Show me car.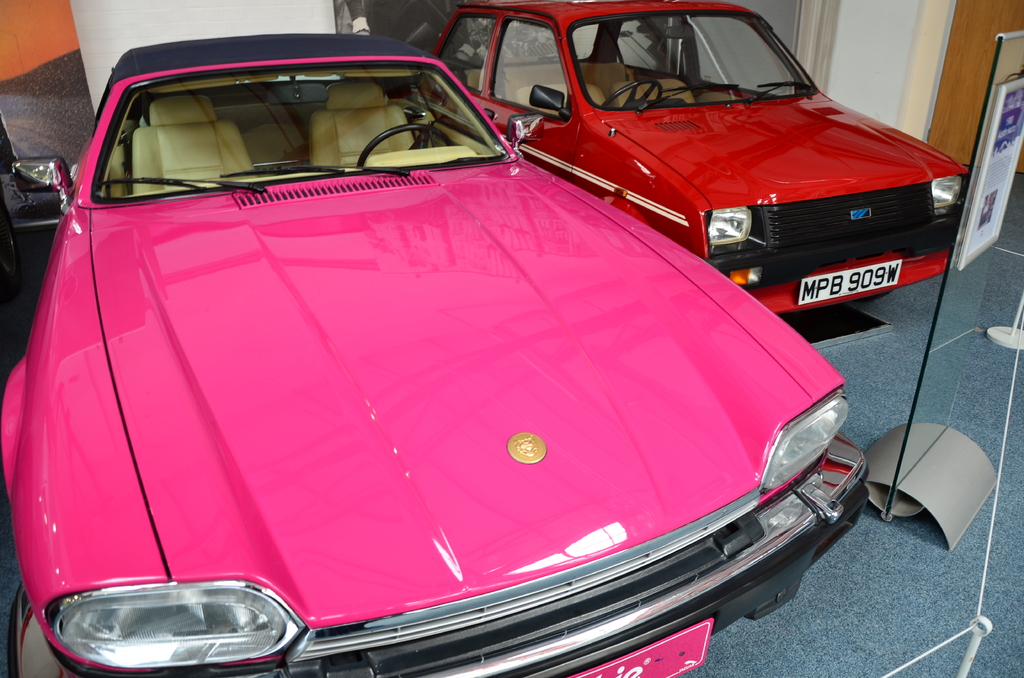
car is here: <box>0,32,871,677</box>.
